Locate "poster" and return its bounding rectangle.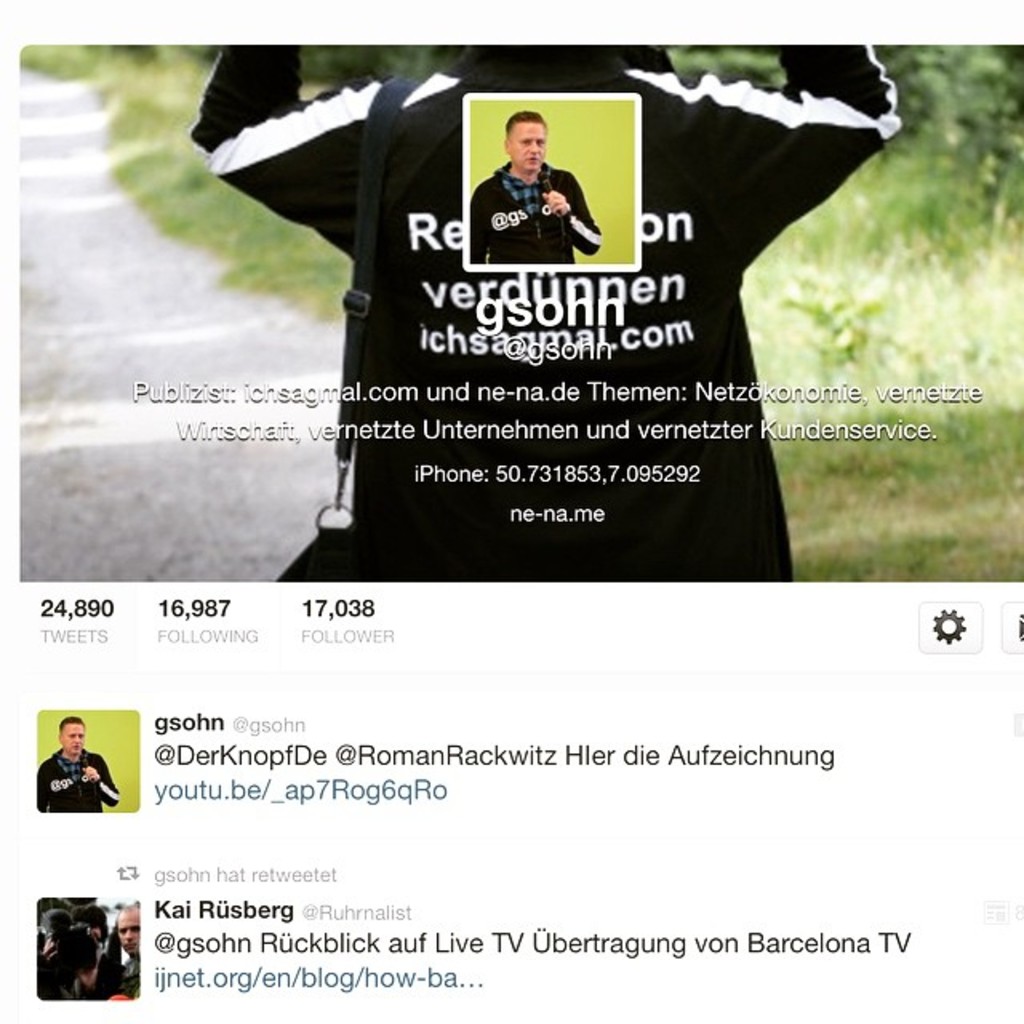
BBox(6, 37, 1022, 589).
